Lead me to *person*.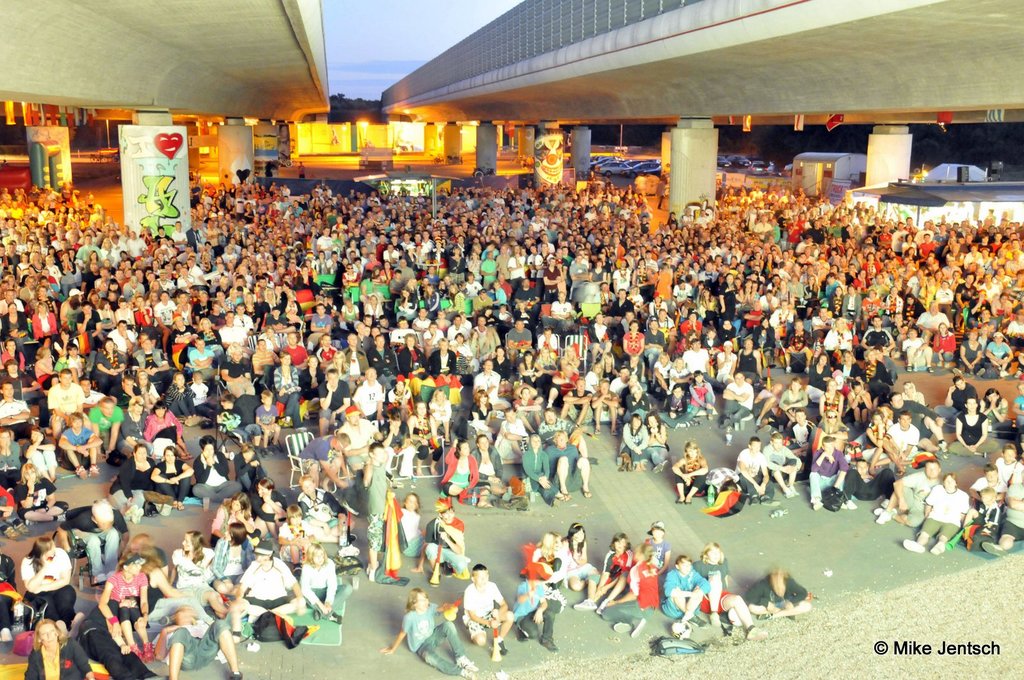
Lead to box(317, 363, 351, 436).
